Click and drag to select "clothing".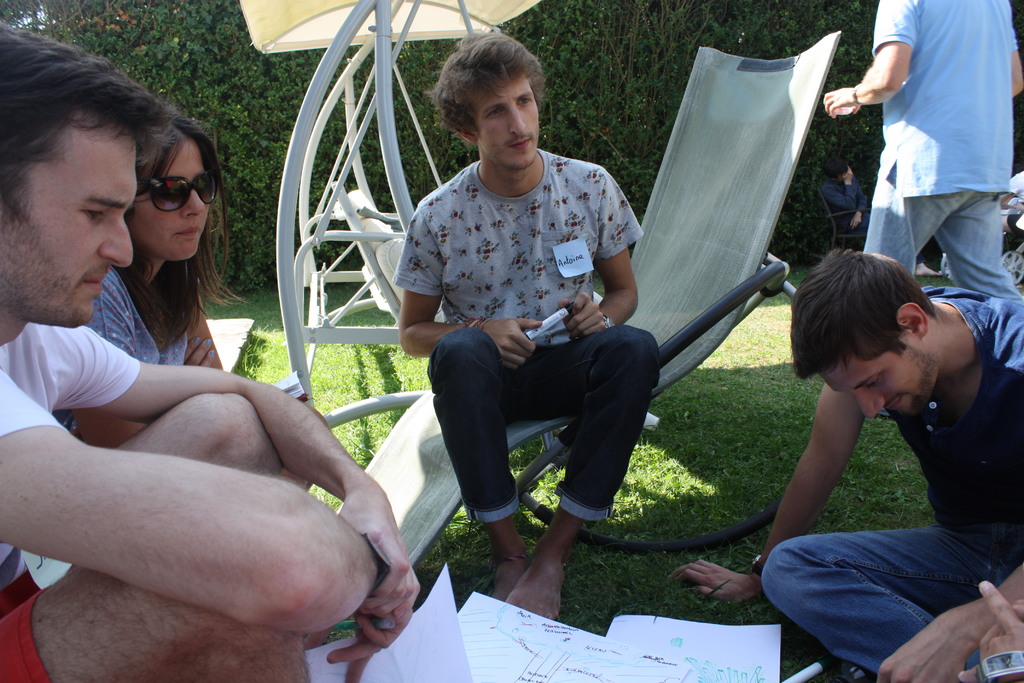
Selection: [0,318,147,682].
